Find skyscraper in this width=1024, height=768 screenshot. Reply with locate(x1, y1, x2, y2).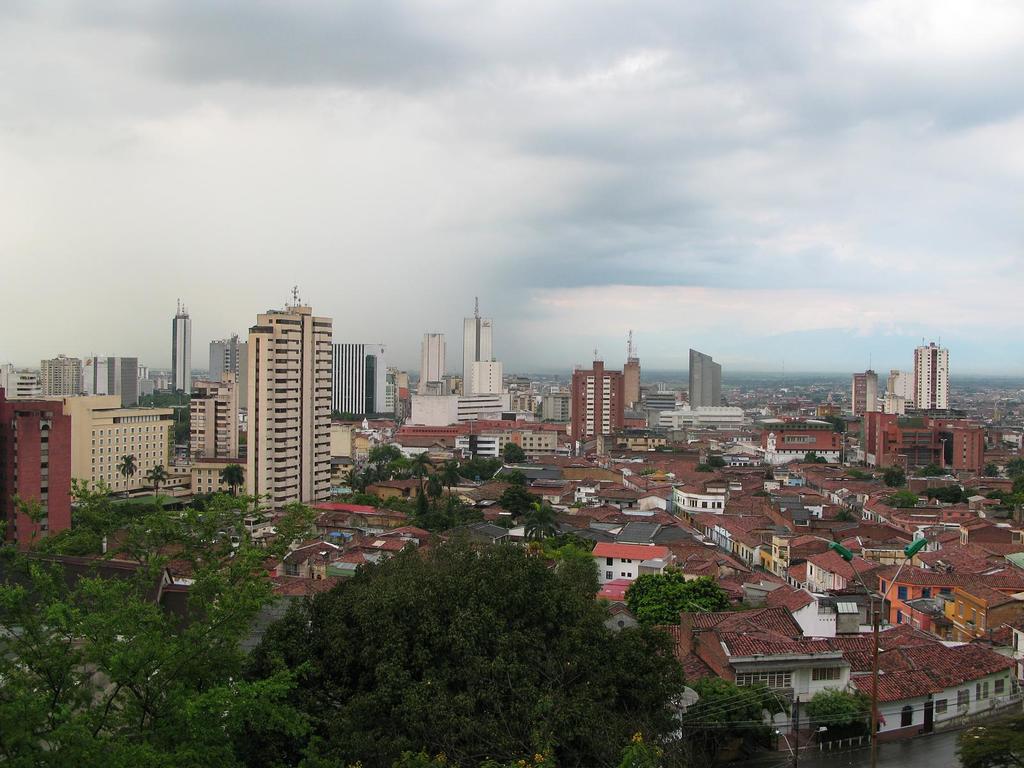
locate(907, 342, 950, 410).
